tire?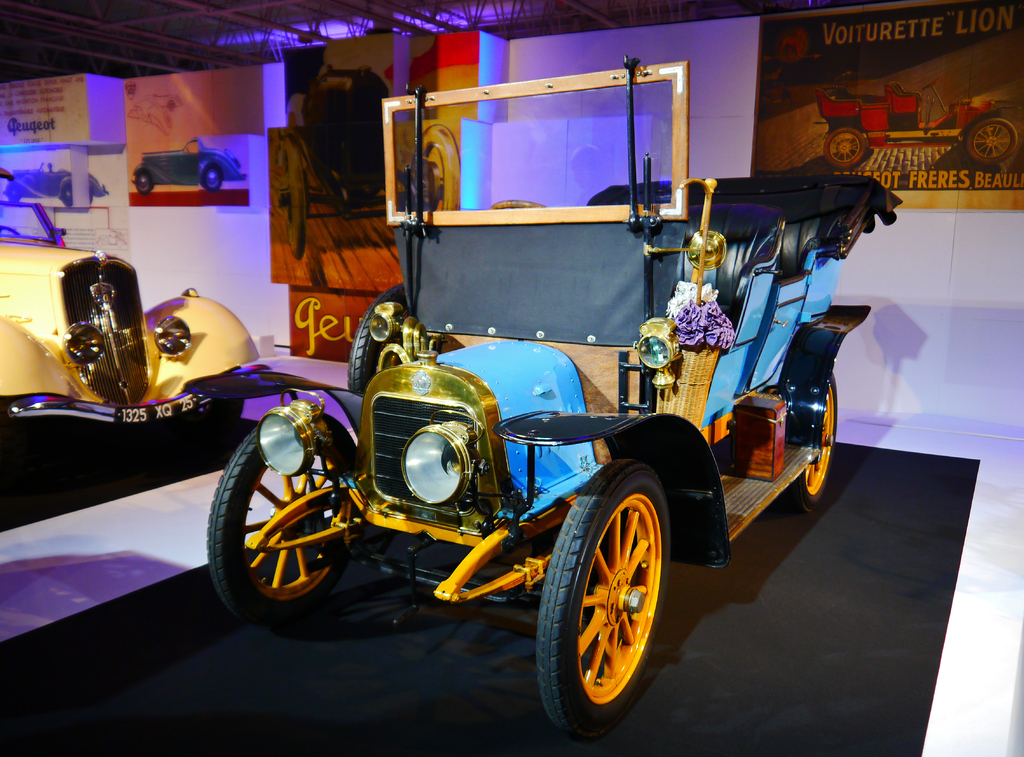
0:413:26:492
